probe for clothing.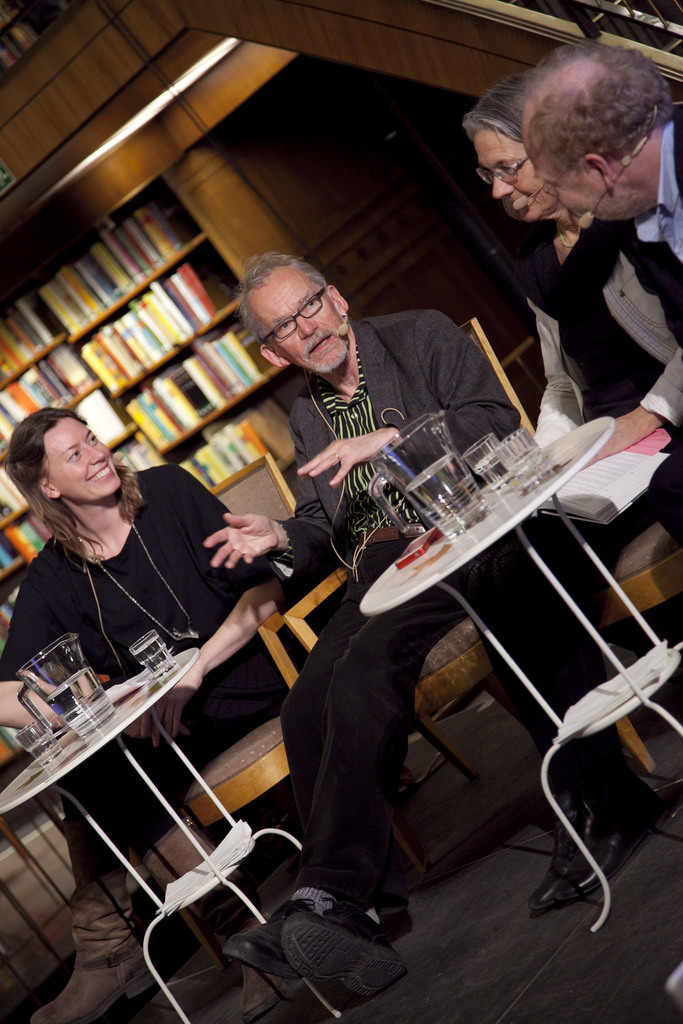
Probe result: bbox=[0, 455, 304, 888].
